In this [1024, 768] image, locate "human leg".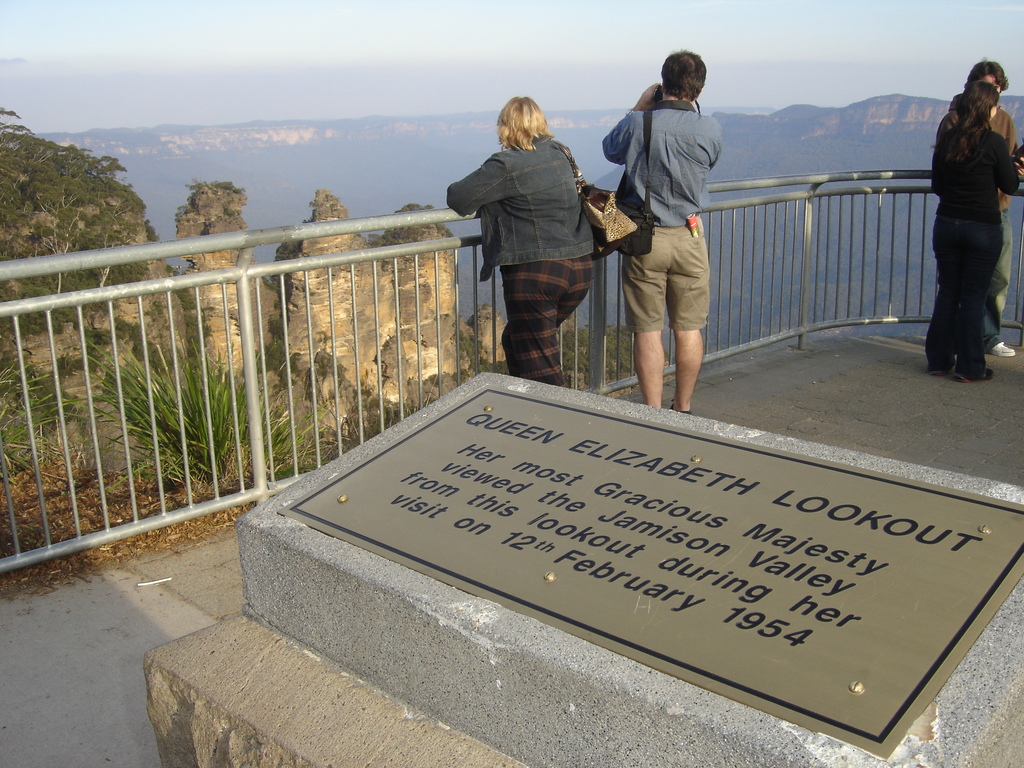
Bounding box: (504,260,575,387).
